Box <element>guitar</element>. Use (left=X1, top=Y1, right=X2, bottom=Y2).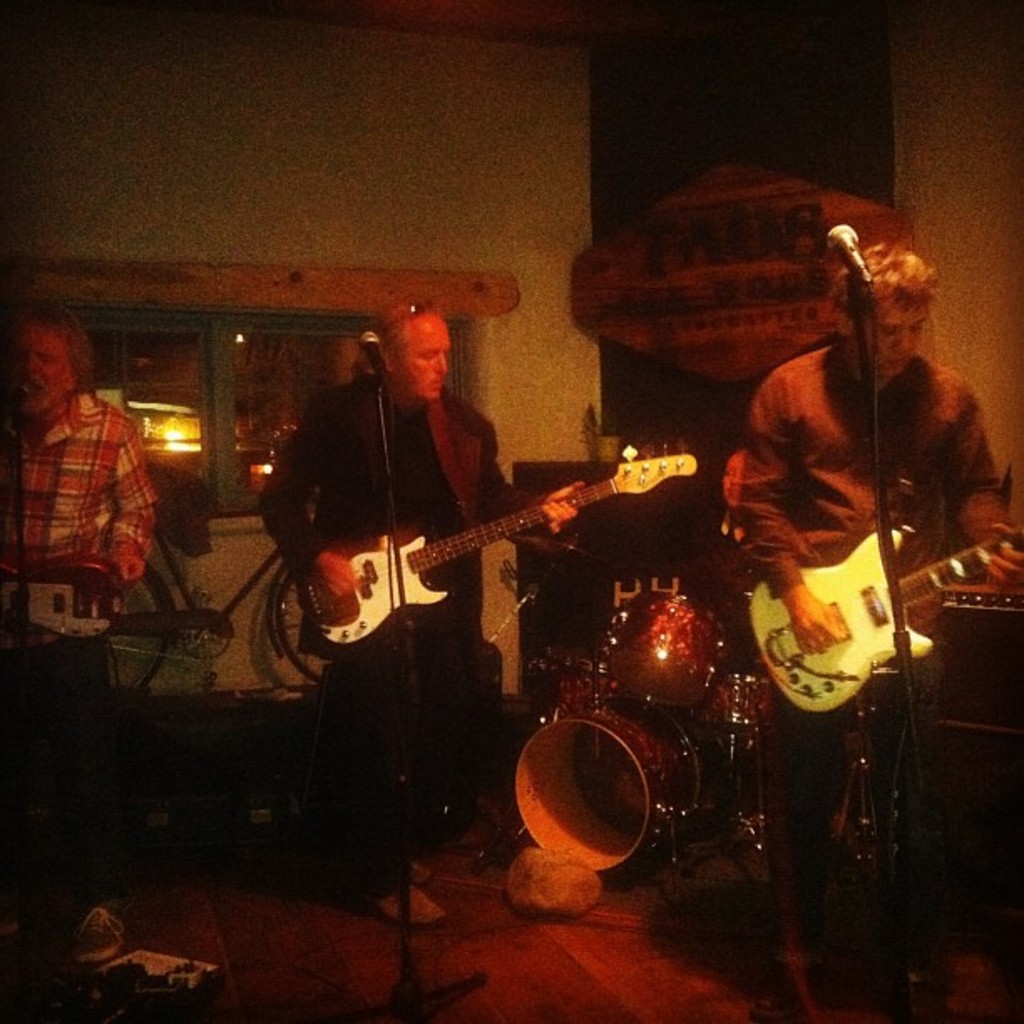
(left=743, top=530, right=1022, bottom=721).
